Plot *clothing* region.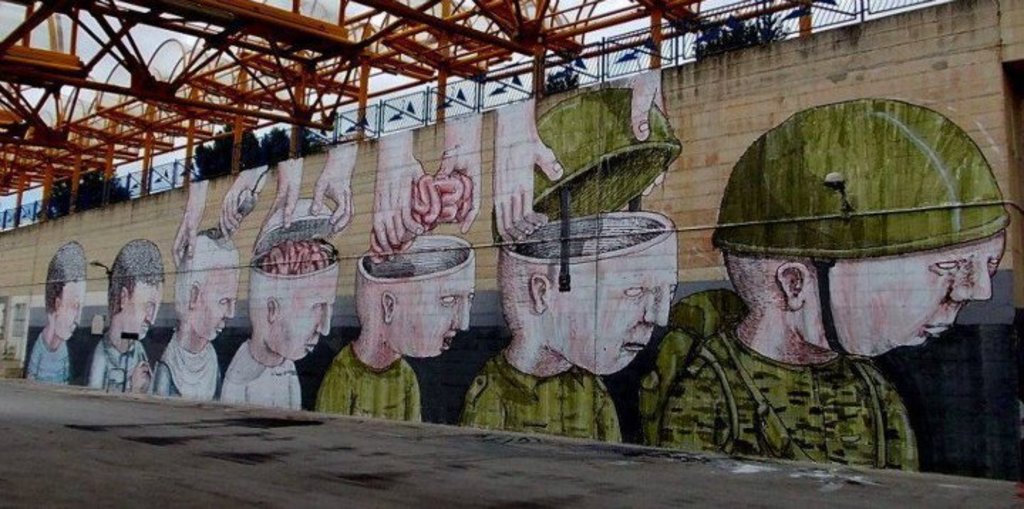
Plotted at 141 309 213 400.
